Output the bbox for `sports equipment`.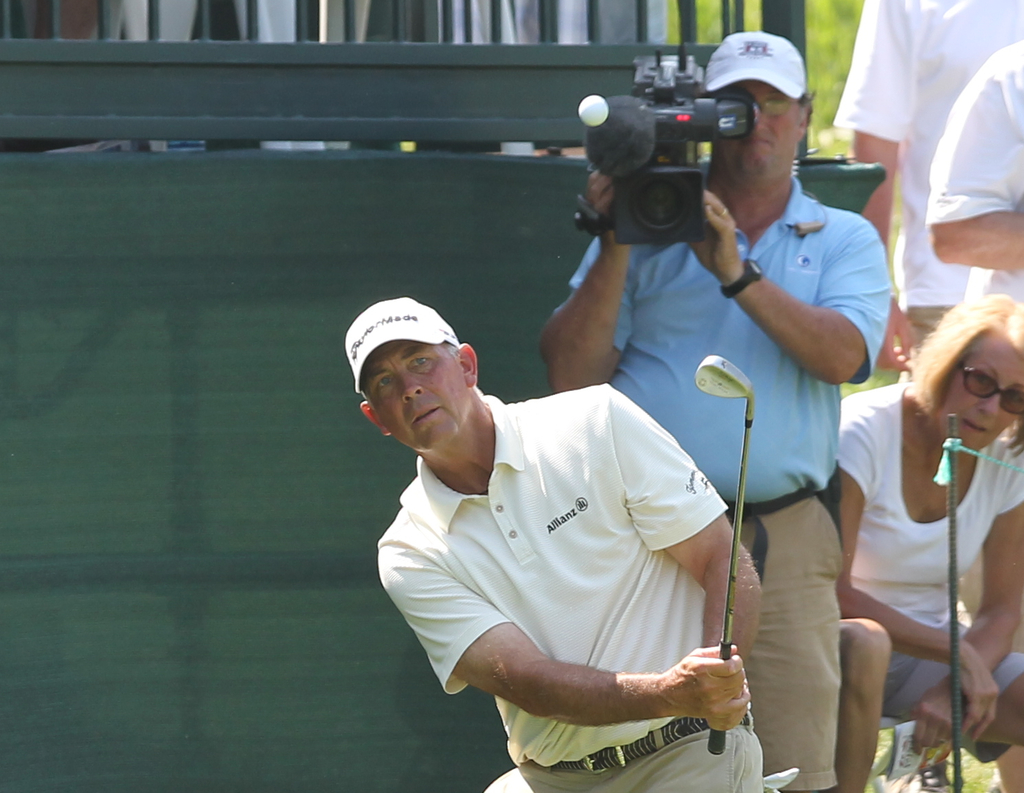
(left=697, top=362, right=725, bottom=754).
